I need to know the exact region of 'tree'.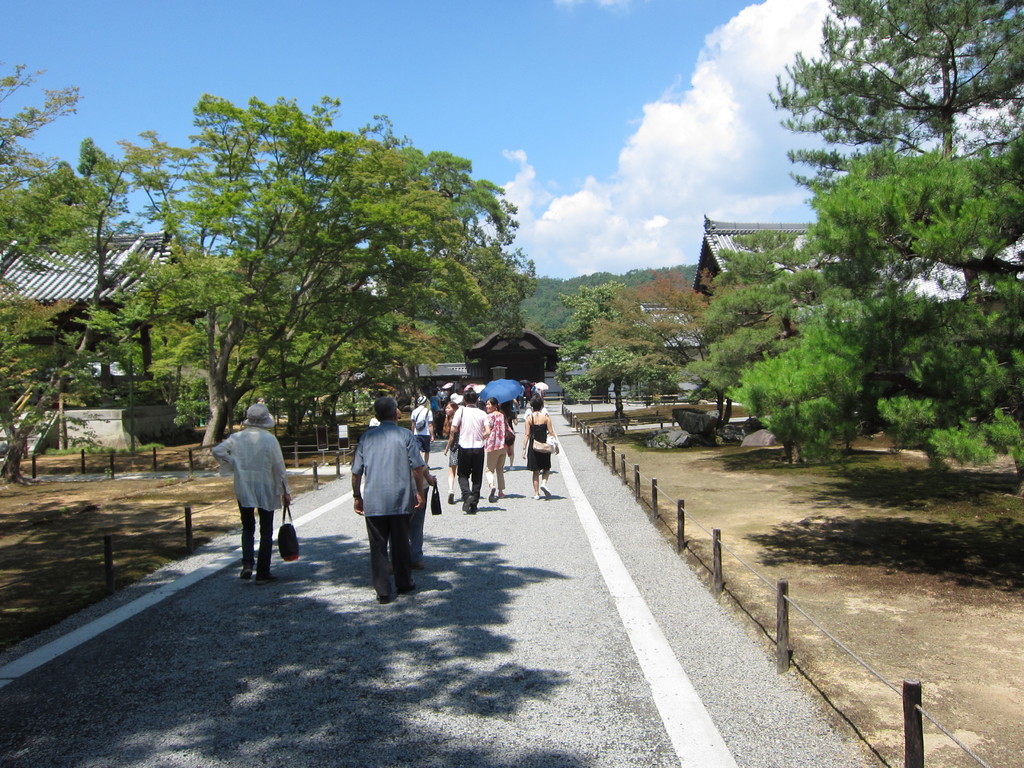
Region: <bbox>556, 267, 669, 419</bbox>.
